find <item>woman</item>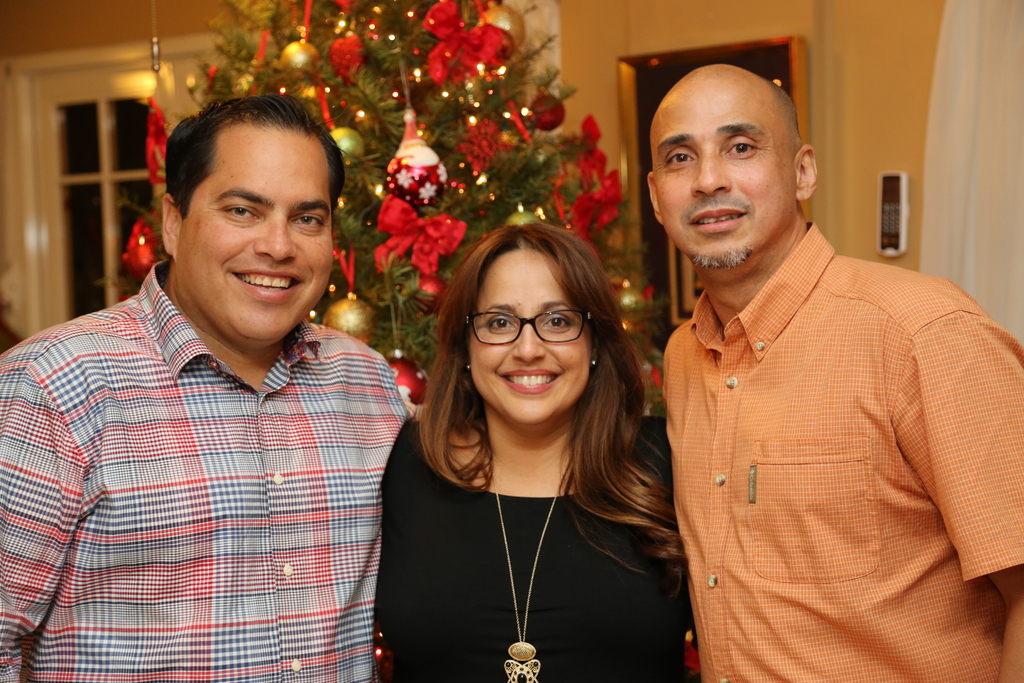
372:206:689:677
